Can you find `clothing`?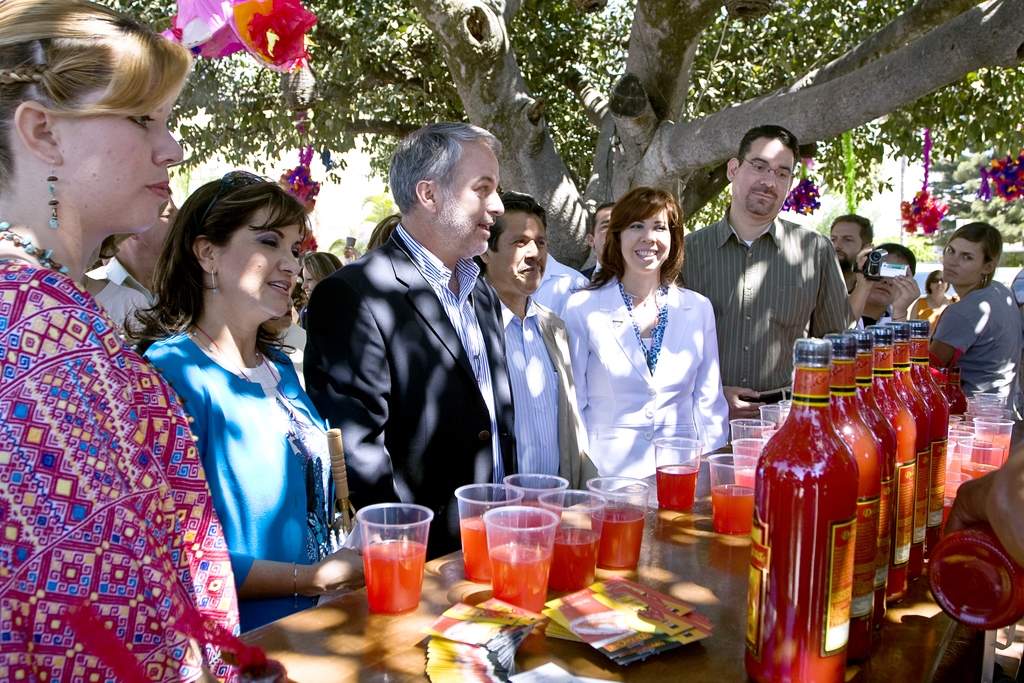
Yes, bounding box: rect(494, 297, 607, 499).
